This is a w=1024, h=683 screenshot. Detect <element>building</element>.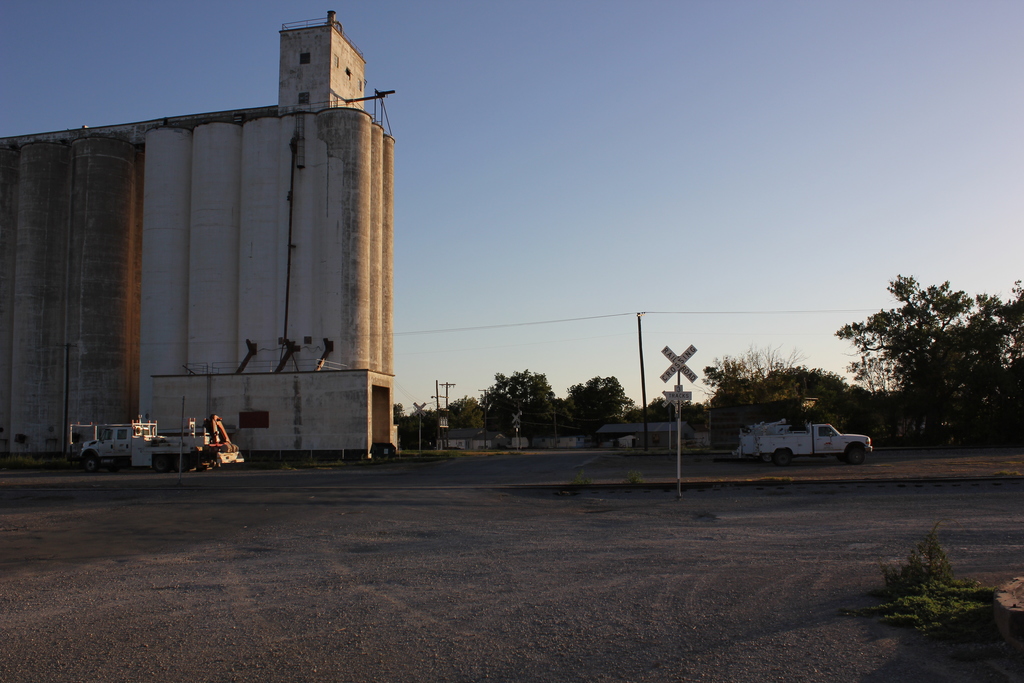
locate(4, 38, 402, 481).
